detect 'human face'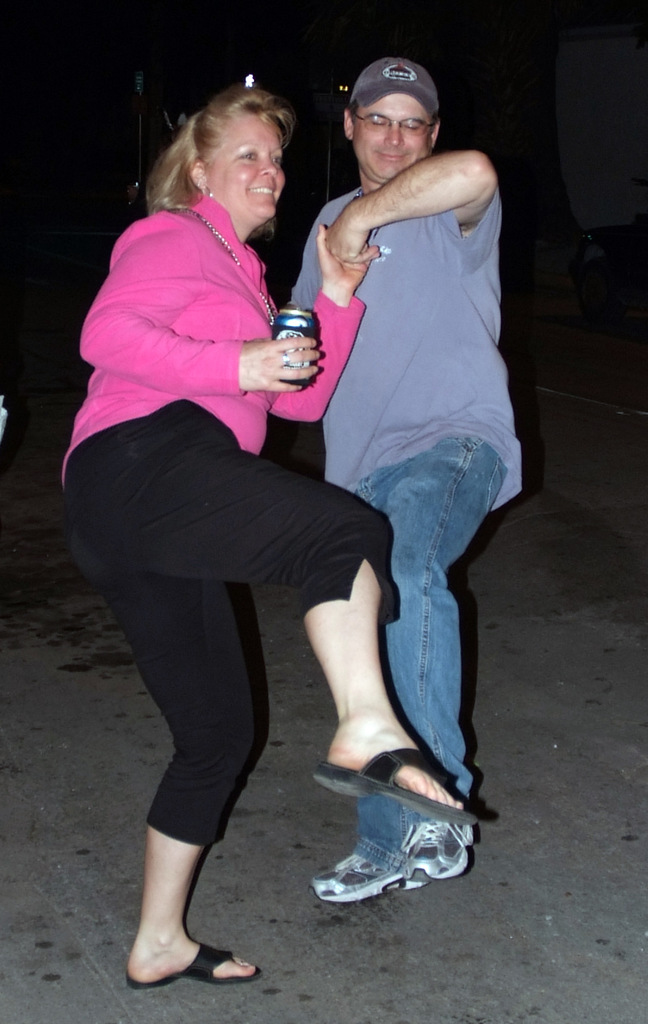
<region>212, 116, 285, 223</region>
